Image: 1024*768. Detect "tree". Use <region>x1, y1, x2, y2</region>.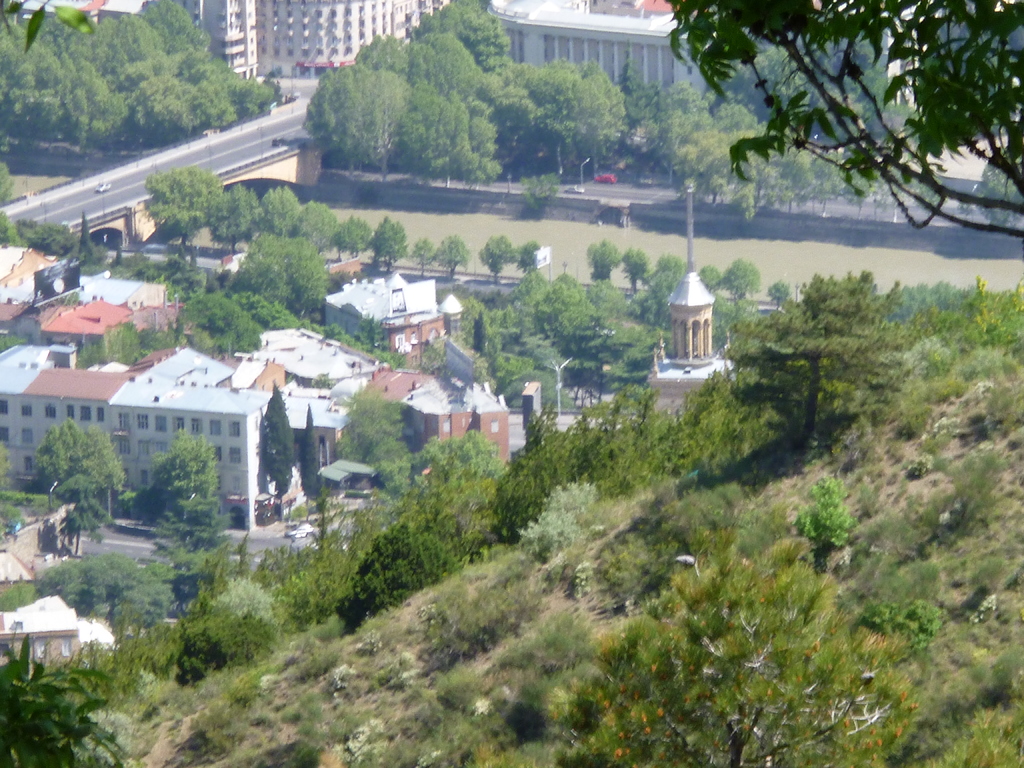
<region>369, 216, 411, 277</region>.
